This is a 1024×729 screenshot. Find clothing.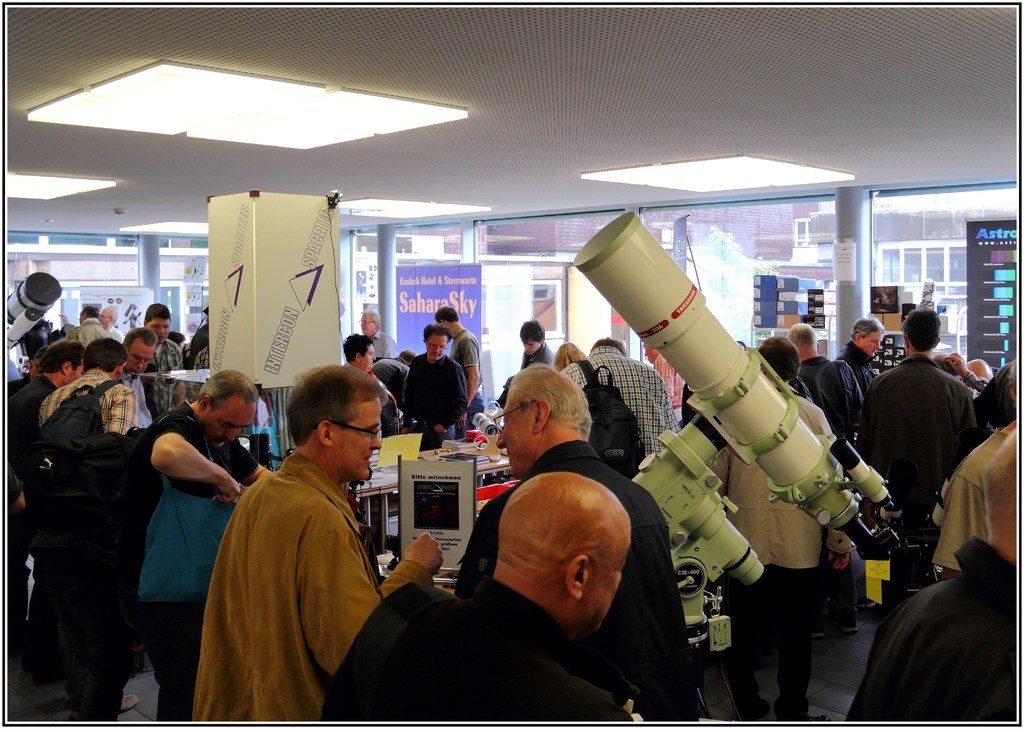
Bounding box: left=513, top=343, right=550, bottom=371.
